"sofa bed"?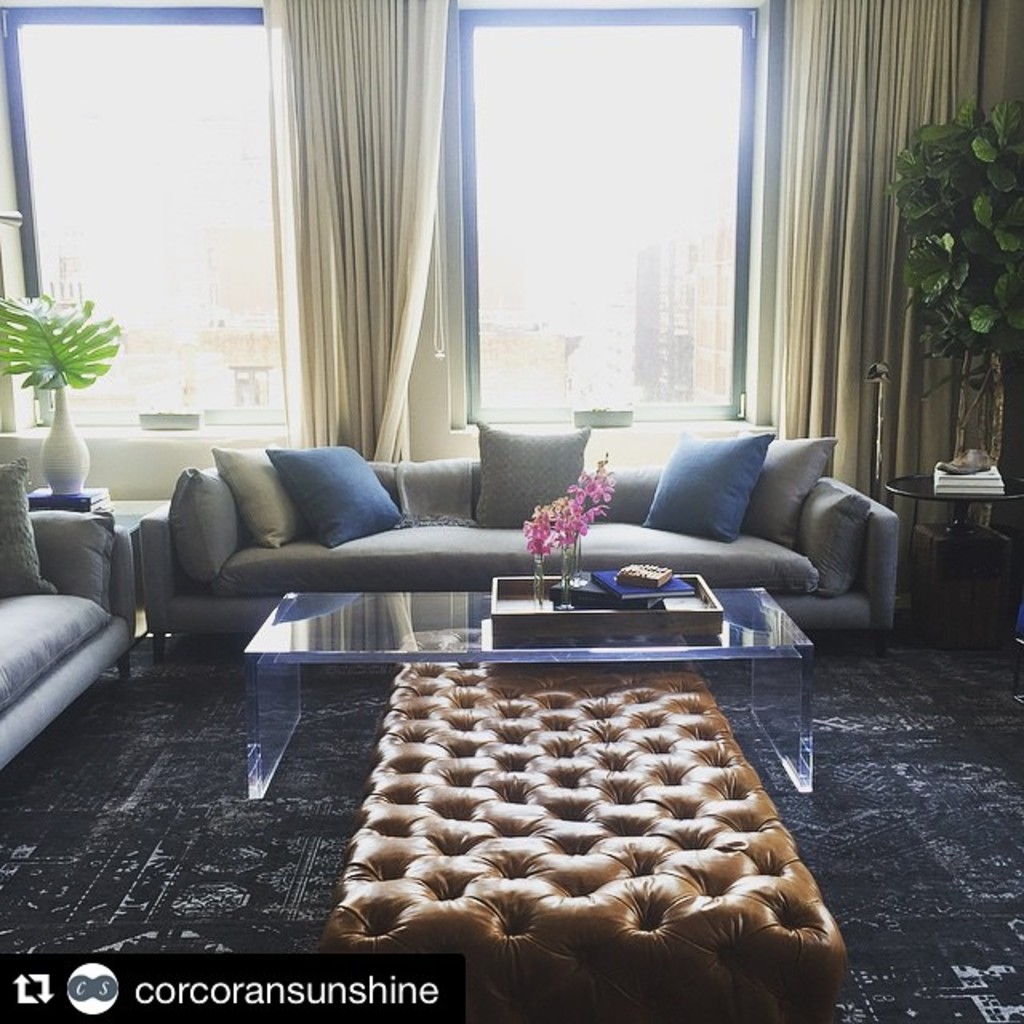
bbox(83, 414, 906, 674)
